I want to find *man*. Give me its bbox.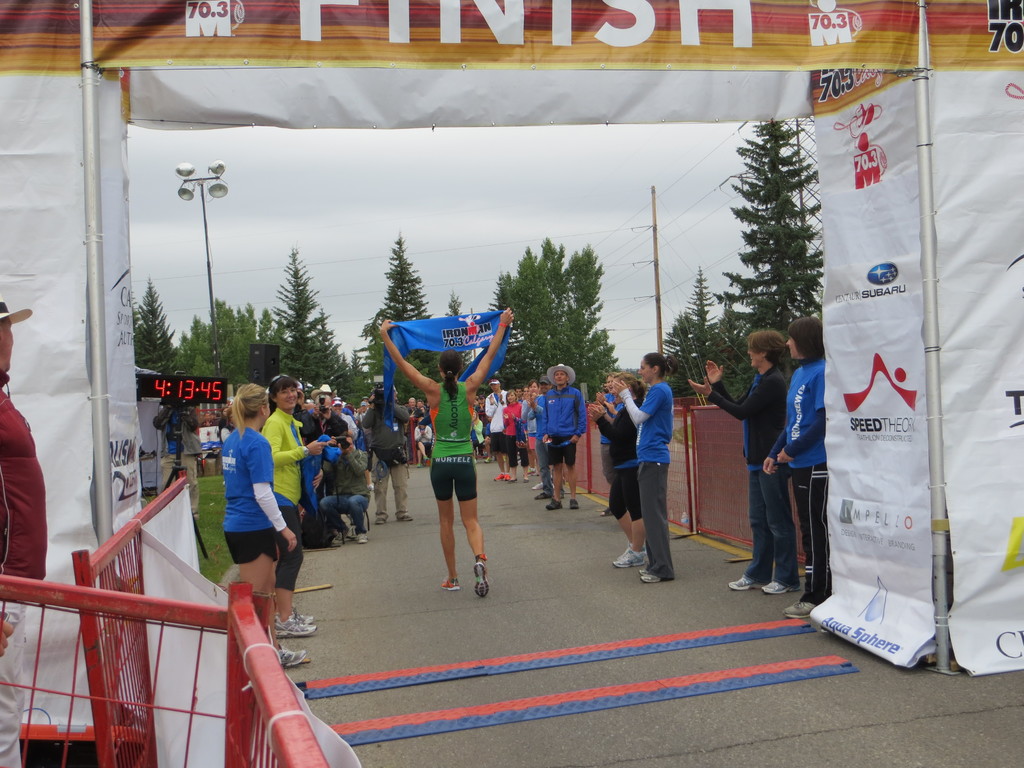
486:381:511:482.
